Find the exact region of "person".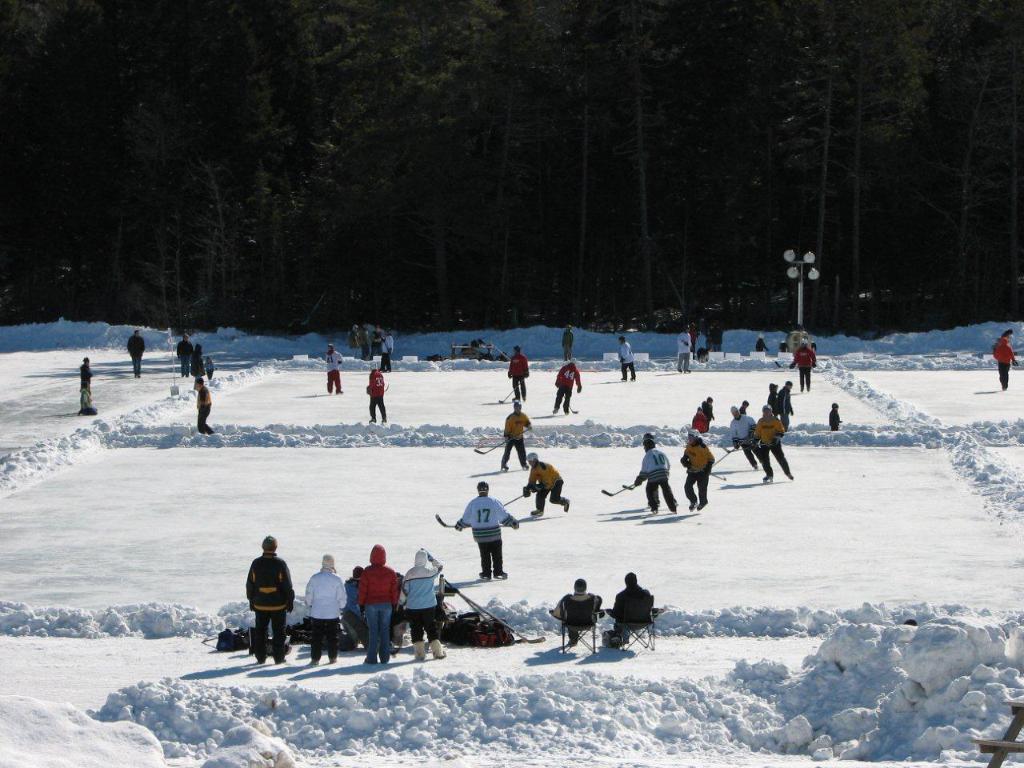
Exact region: crop(202, 362, 214, 376).
